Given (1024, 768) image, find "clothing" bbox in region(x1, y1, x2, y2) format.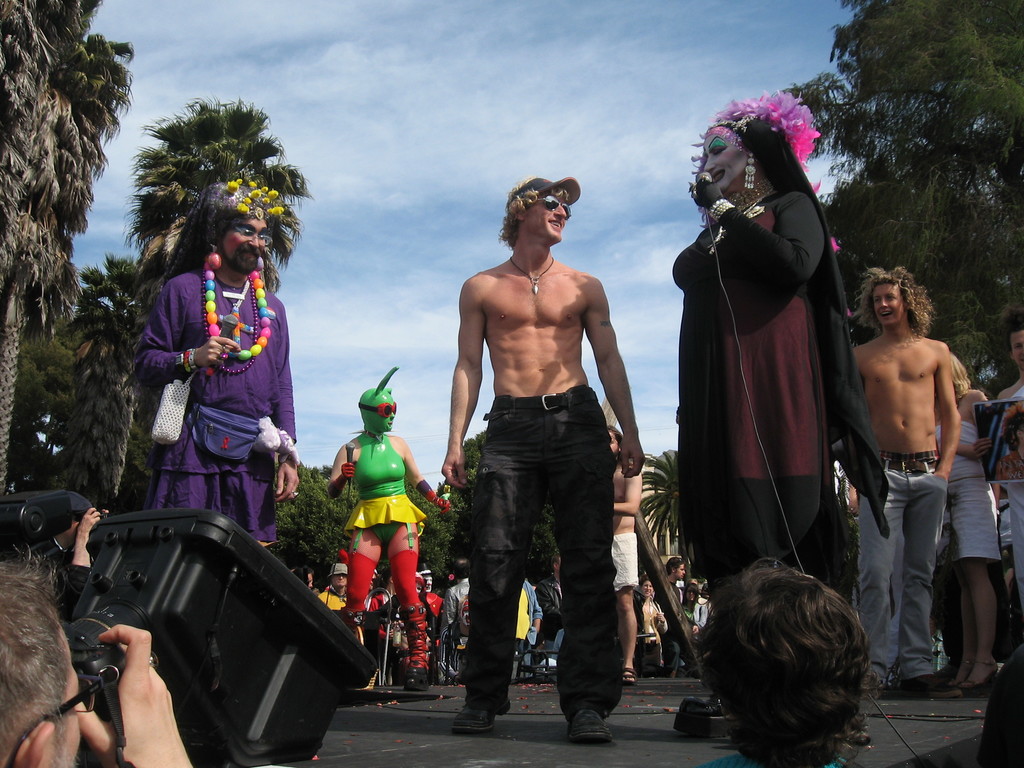
region(675, 116, 863, 586).
